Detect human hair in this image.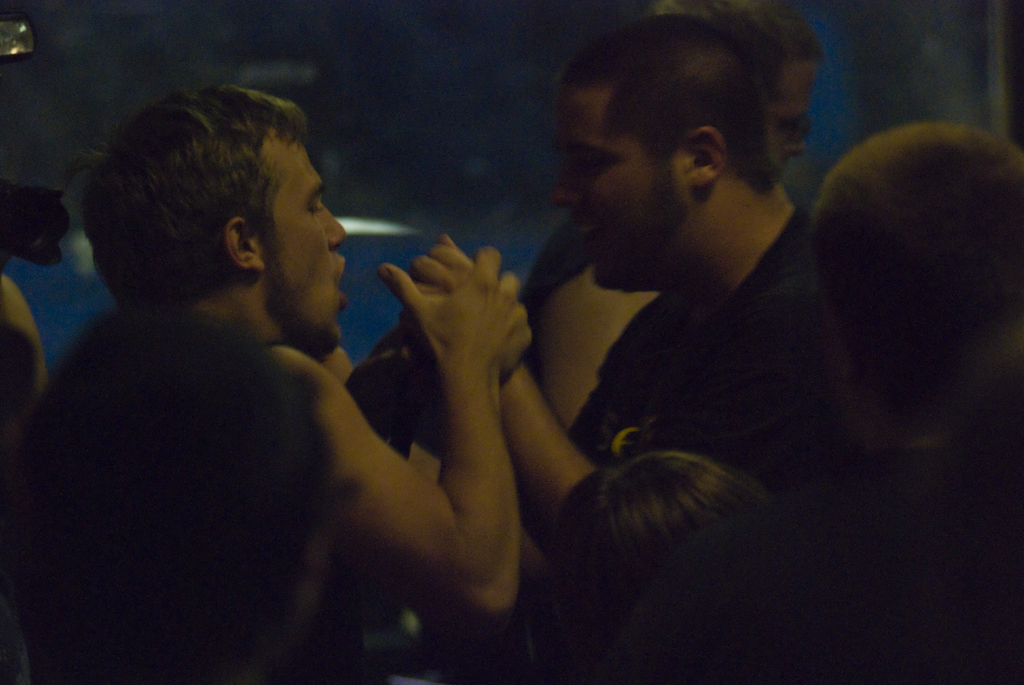
Detection: detection(814, 118, 1023, 434).
